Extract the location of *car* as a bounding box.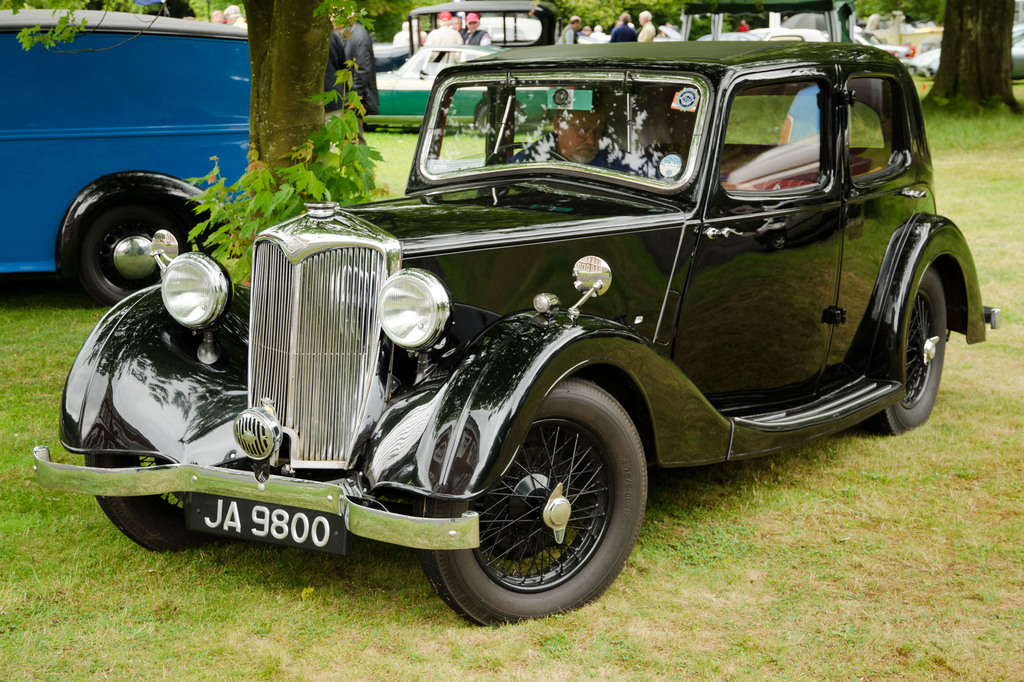
bbox=(28, 33, 1002, 631).
